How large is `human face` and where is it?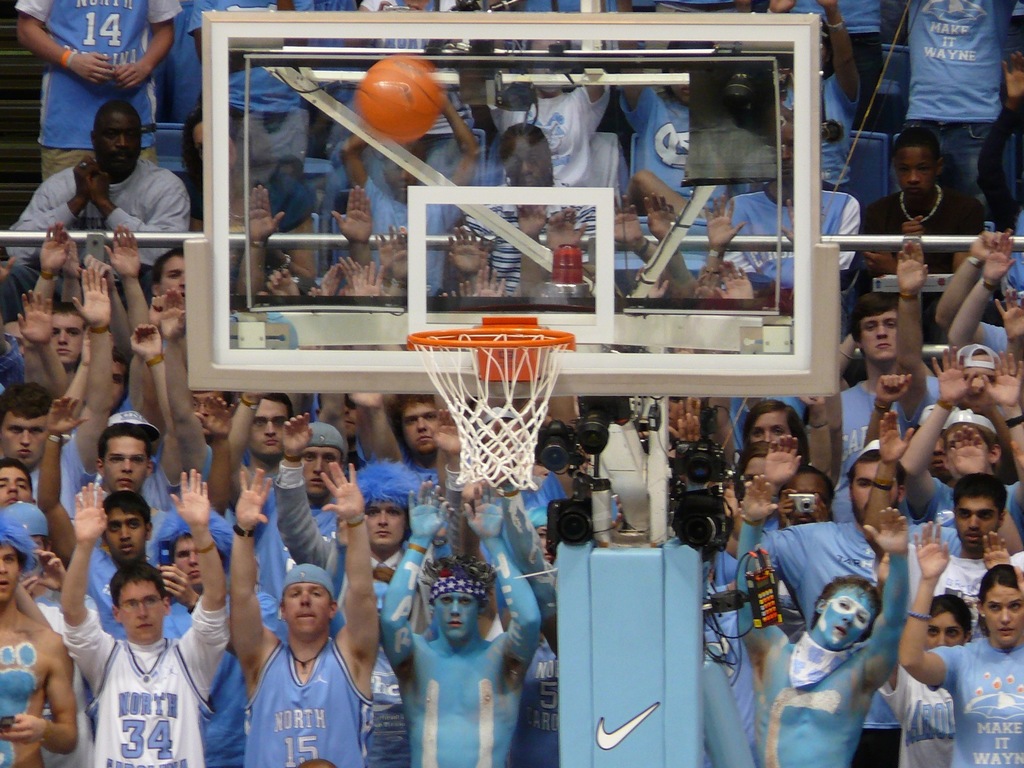
Bounding box: x1=406, y1=399, x2=437, y2=455.
